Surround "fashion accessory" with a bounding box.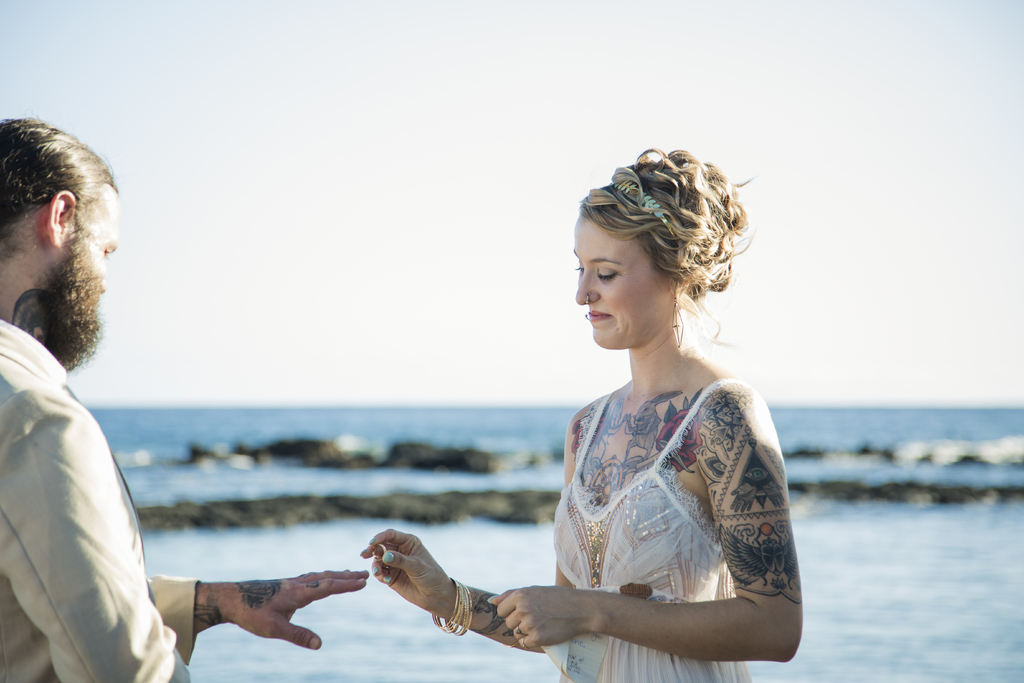
[670,296,685,349].
